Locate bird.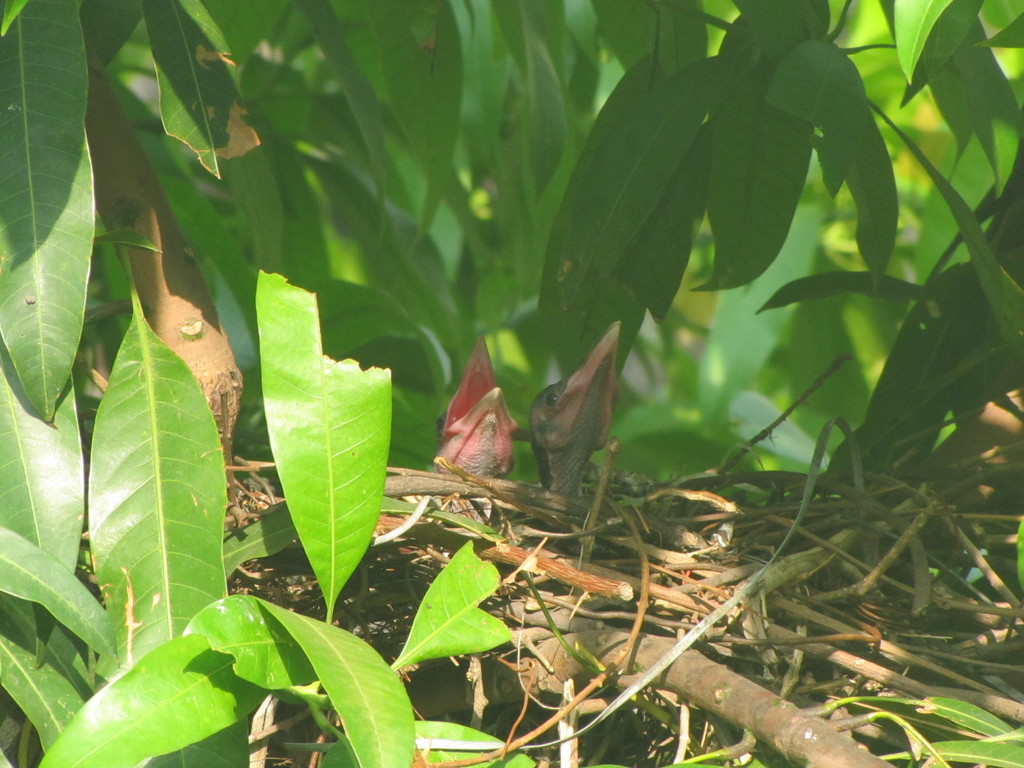
Bounding box: (left=433, top=330, right=516, bottom=484).
